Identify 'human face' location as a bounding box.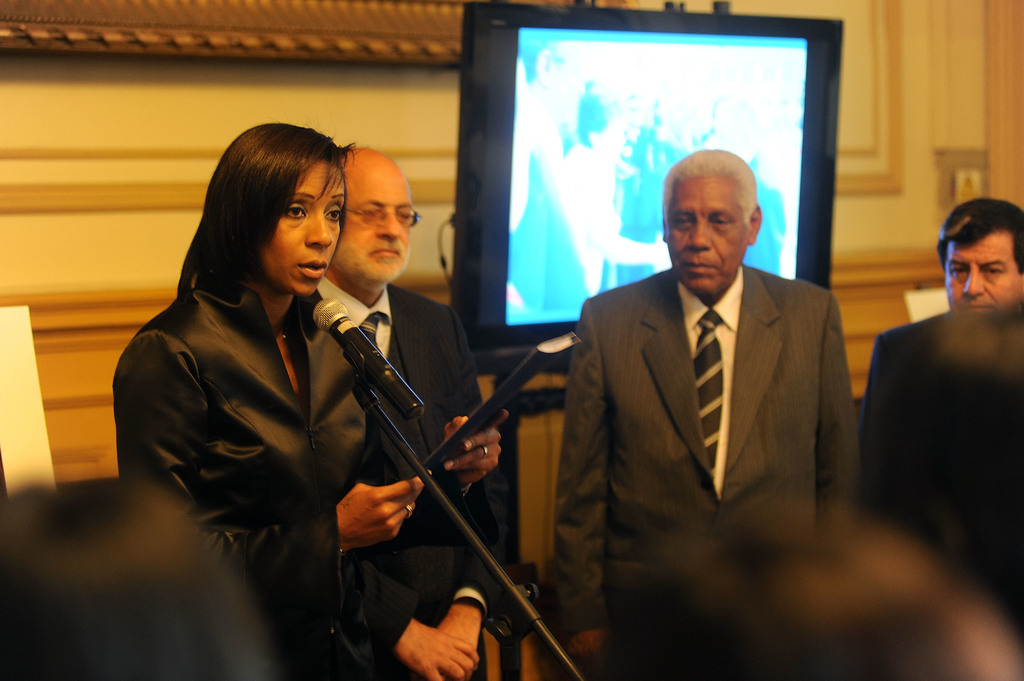
box=[942, 234, 1023, 316].
